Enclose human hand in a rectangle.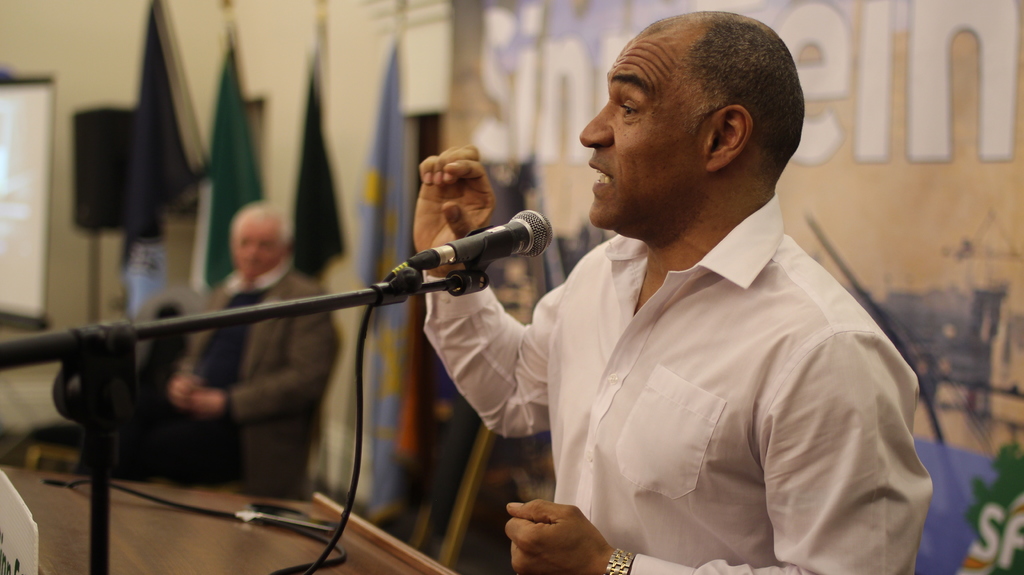
166:378:198:409.
